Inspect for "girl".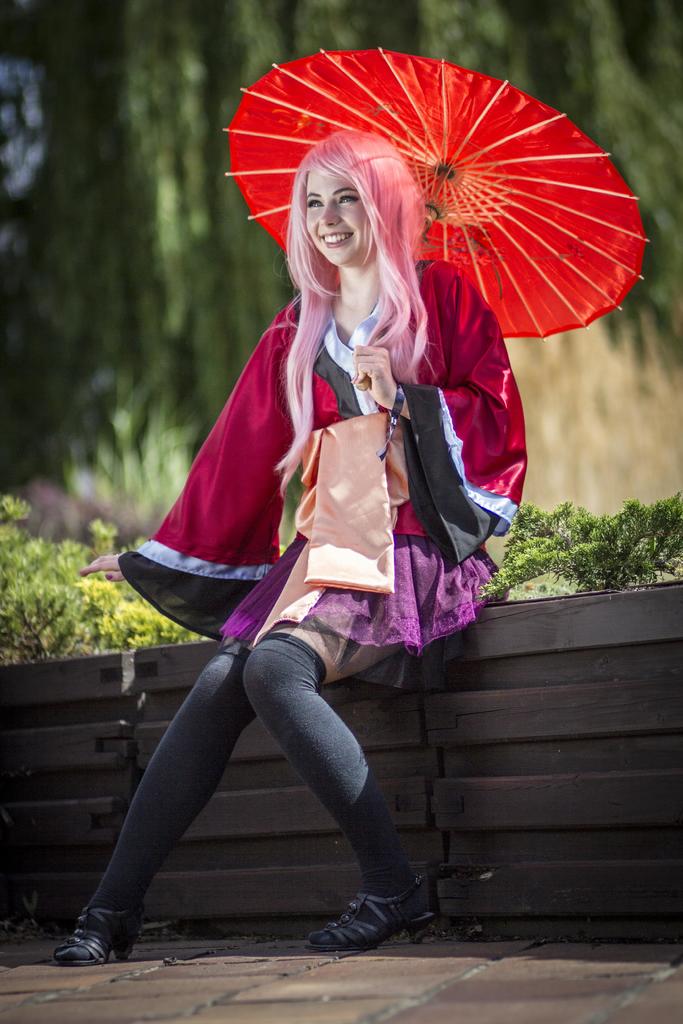
Inspection: <bbox>65, 132, 531, 961</bbox>.
